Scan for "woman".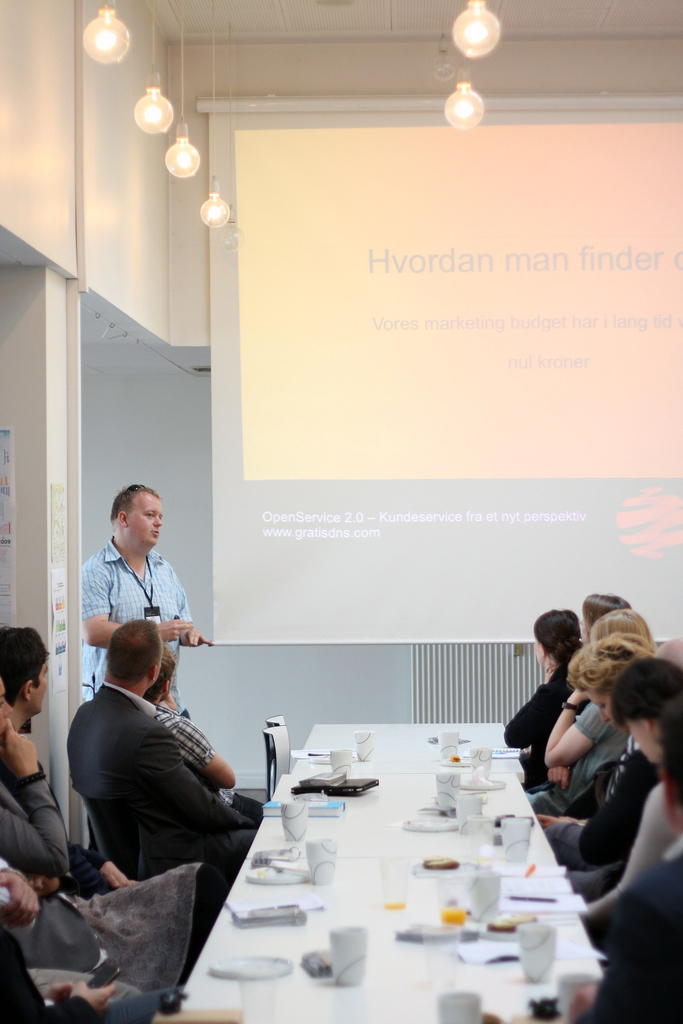
Scan result: 584 655 682 920.
